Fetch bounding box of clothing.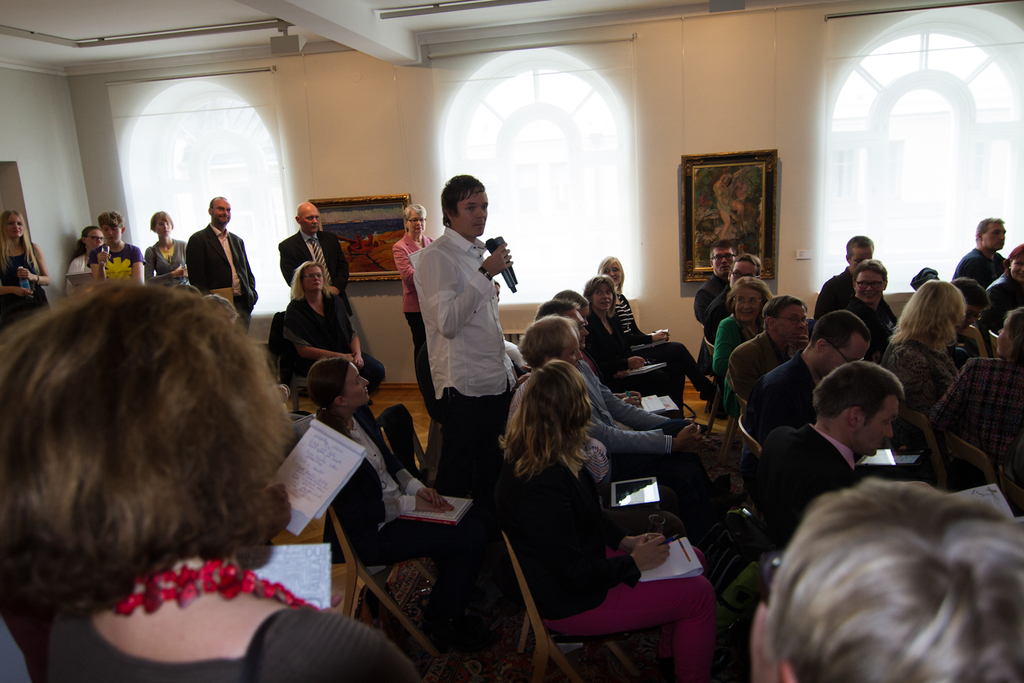
Bbox: (276,229,352,313).
